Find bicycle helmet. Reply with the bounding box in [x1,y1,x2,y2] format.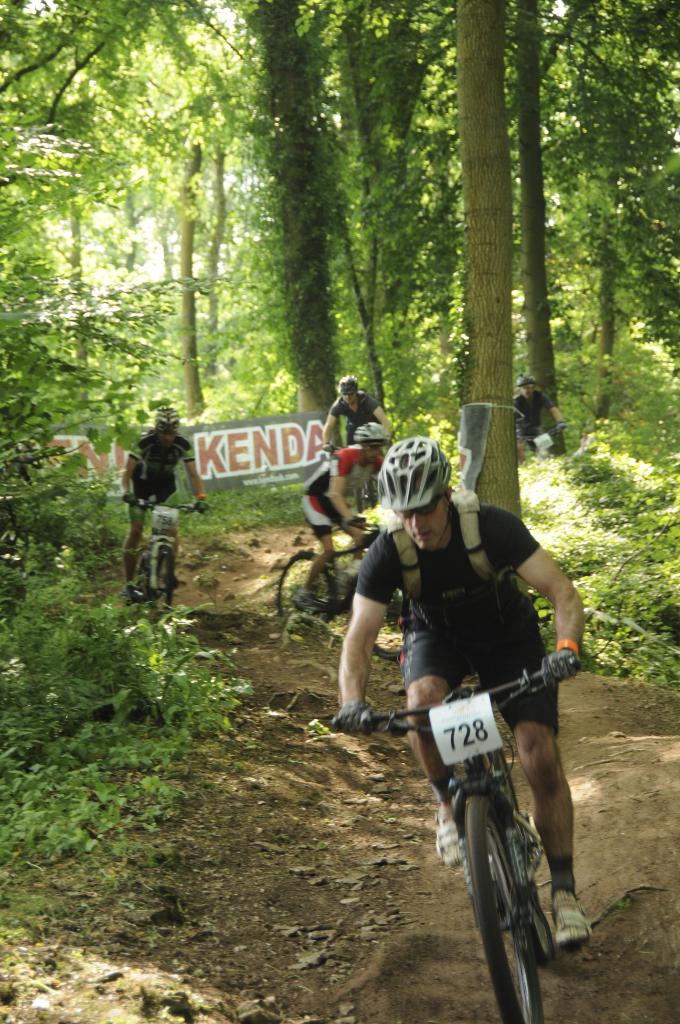
[376,438,451,503].
